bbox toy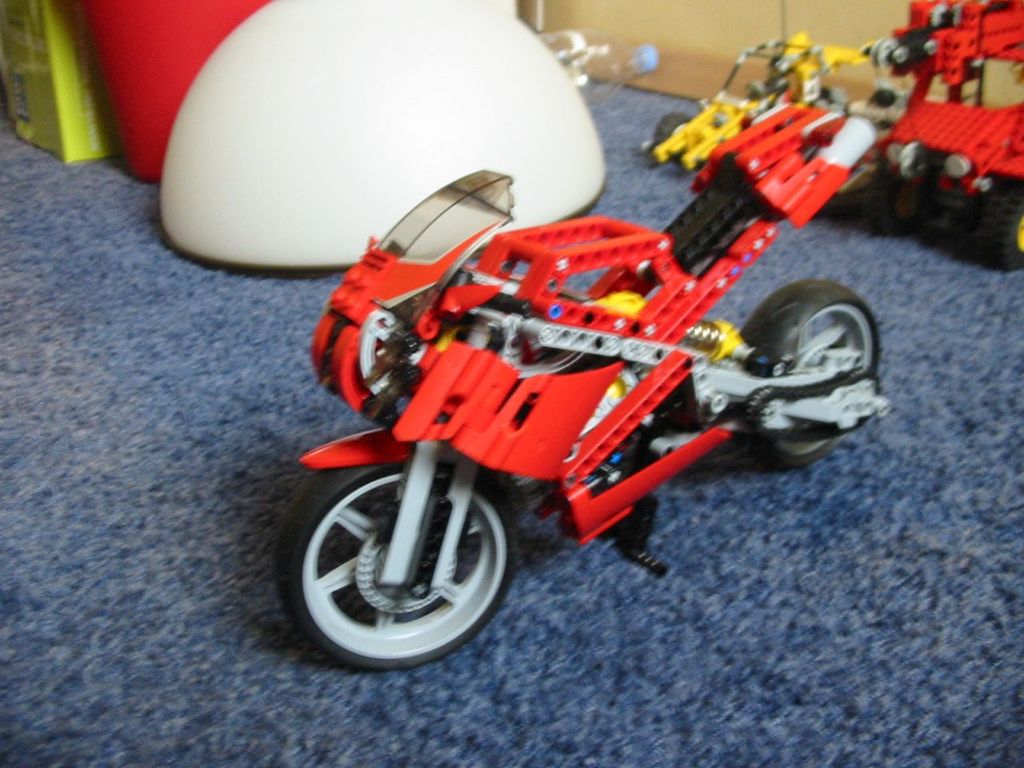
<box>285,88,877,666</box>
